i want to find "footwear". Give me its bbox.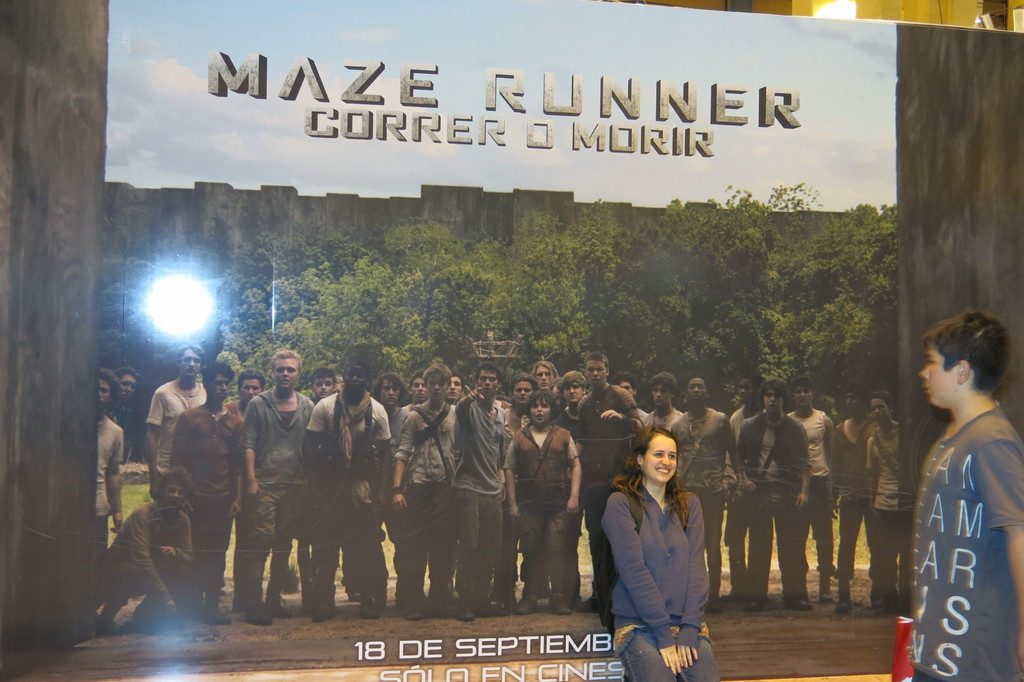
(361, 604, 383, 621).
